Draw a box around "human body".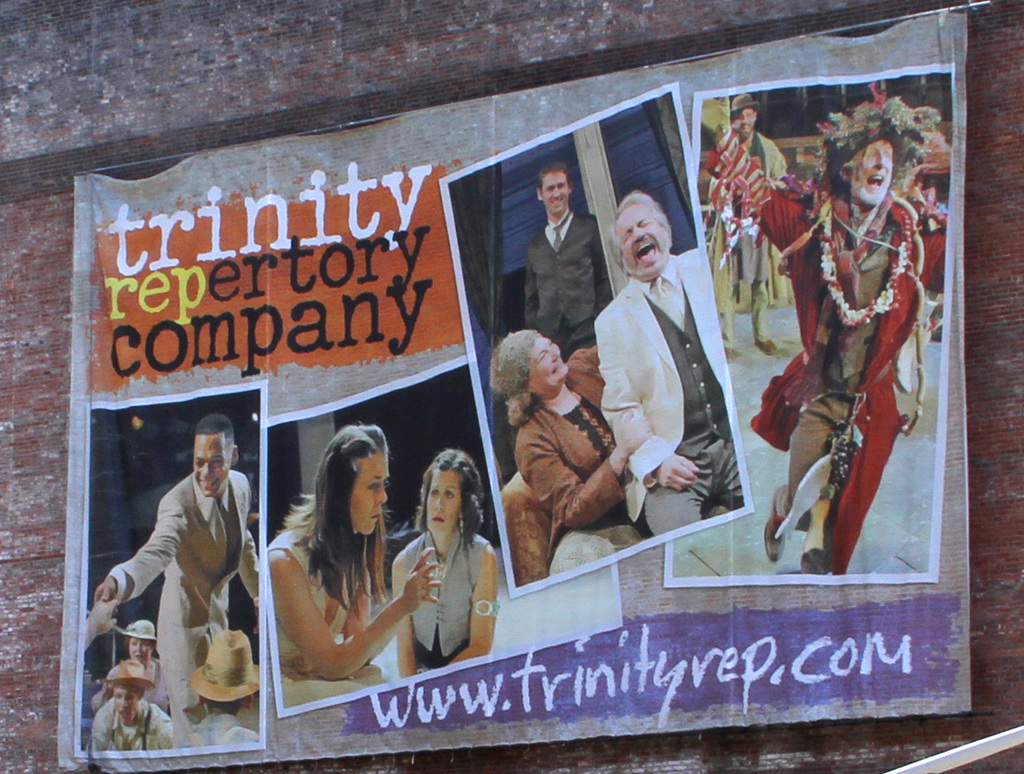
bbox=[96, 472, 259, 725].
